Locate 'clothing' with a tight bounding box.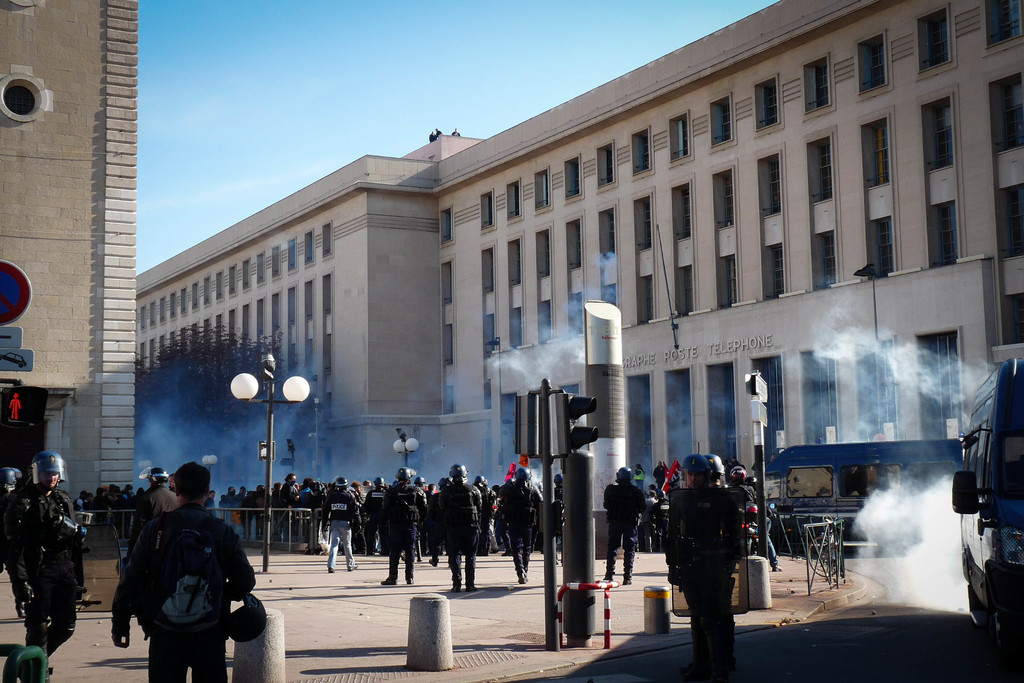
{"left": 4, "top": 483, "right": 84, "bottom": 661}.
